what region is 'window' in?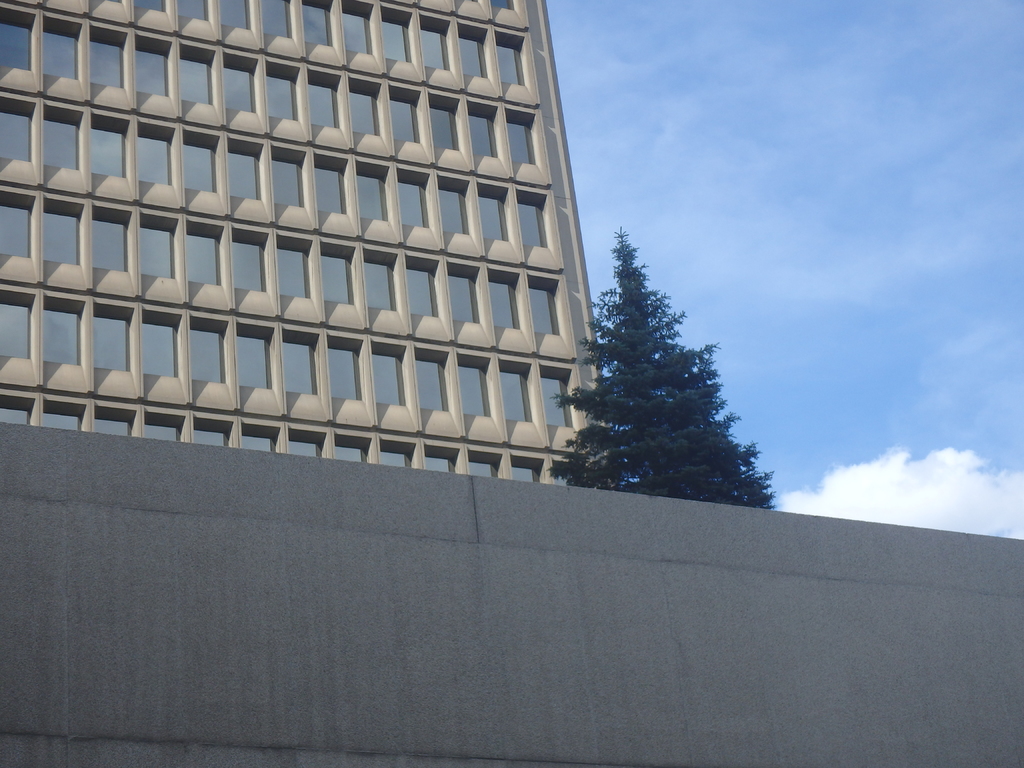
401:254:440:320.
